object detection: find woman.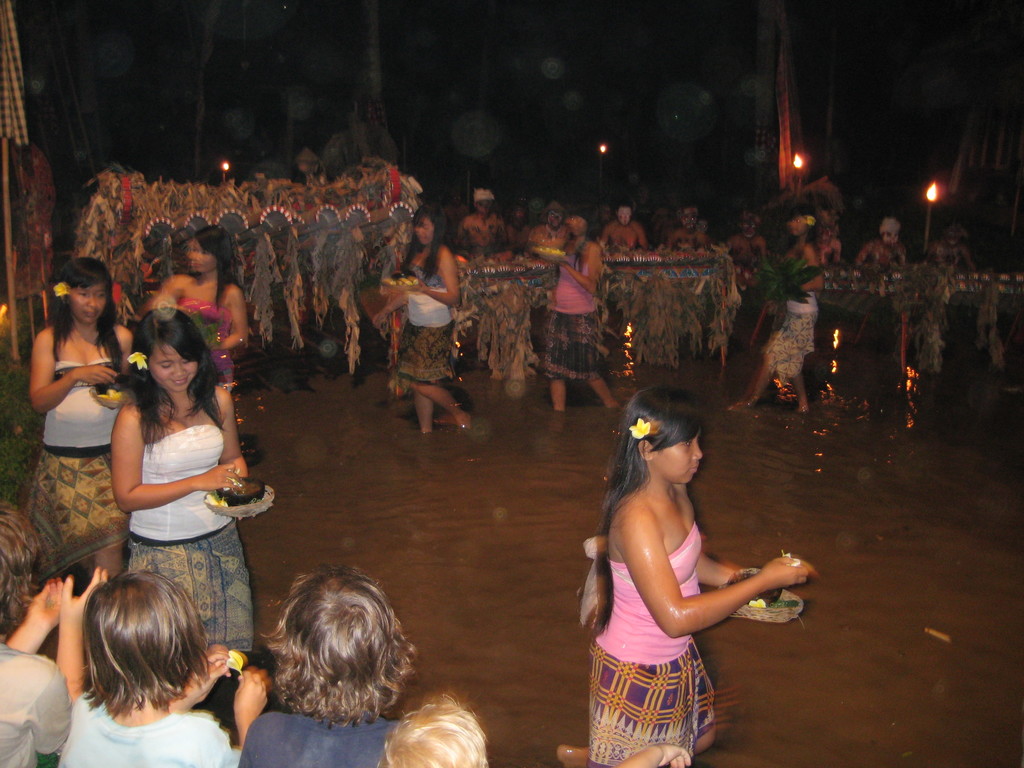
86 310 259 687.
